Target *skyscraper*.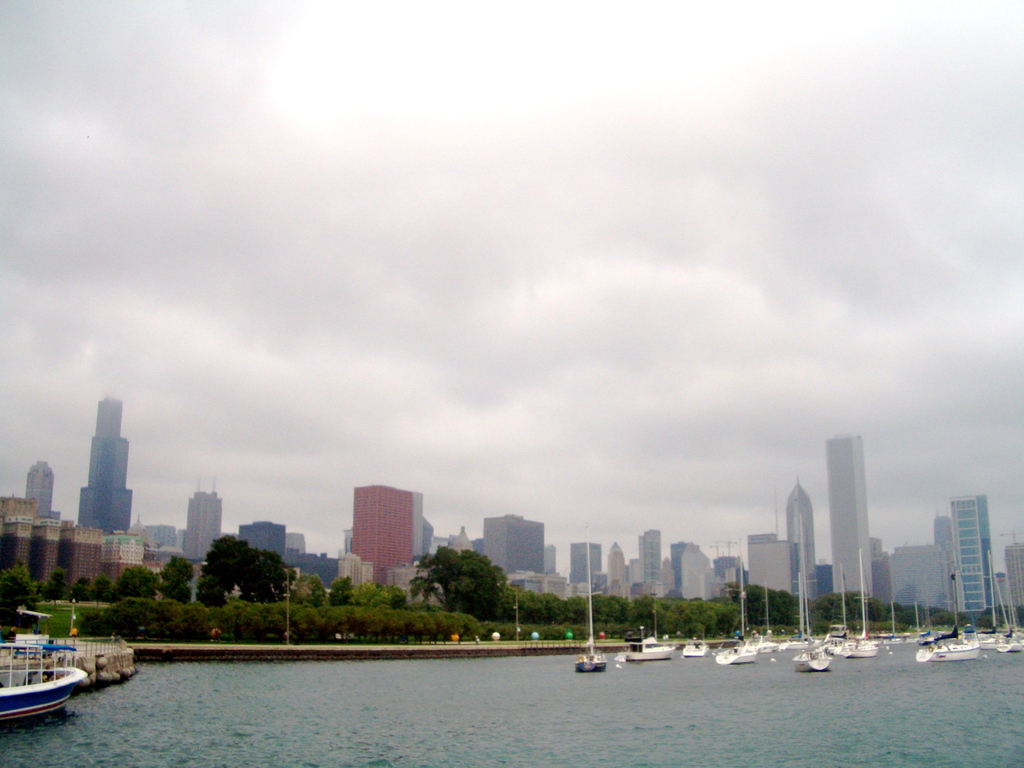
Target region: 0:458:107:598.
